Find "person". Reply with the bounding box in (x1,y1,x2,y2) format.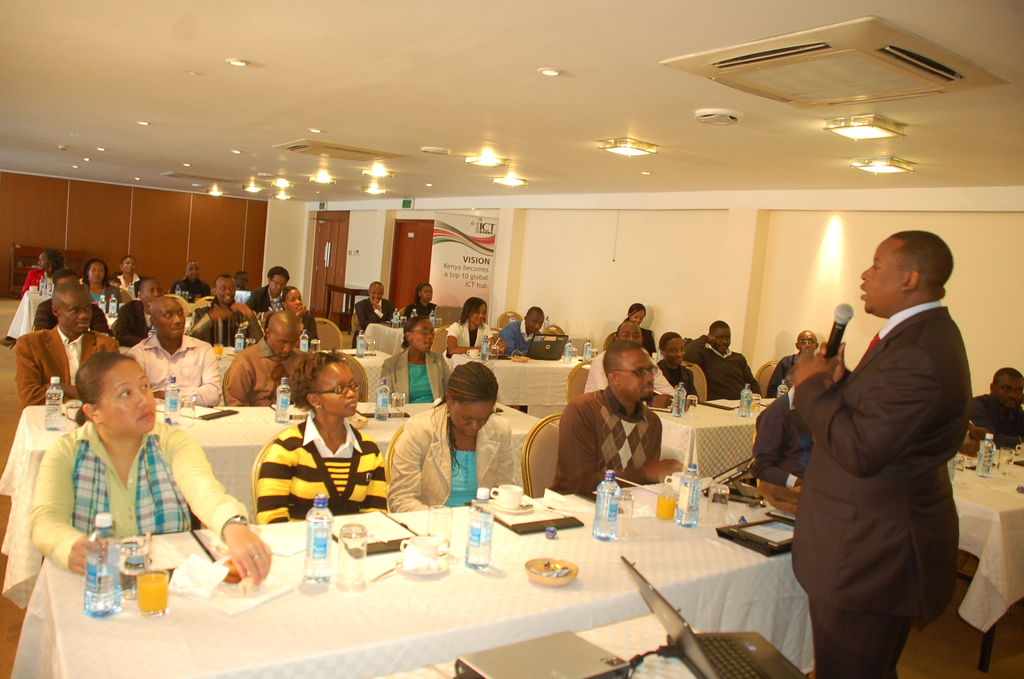
(580,315,677,402).
